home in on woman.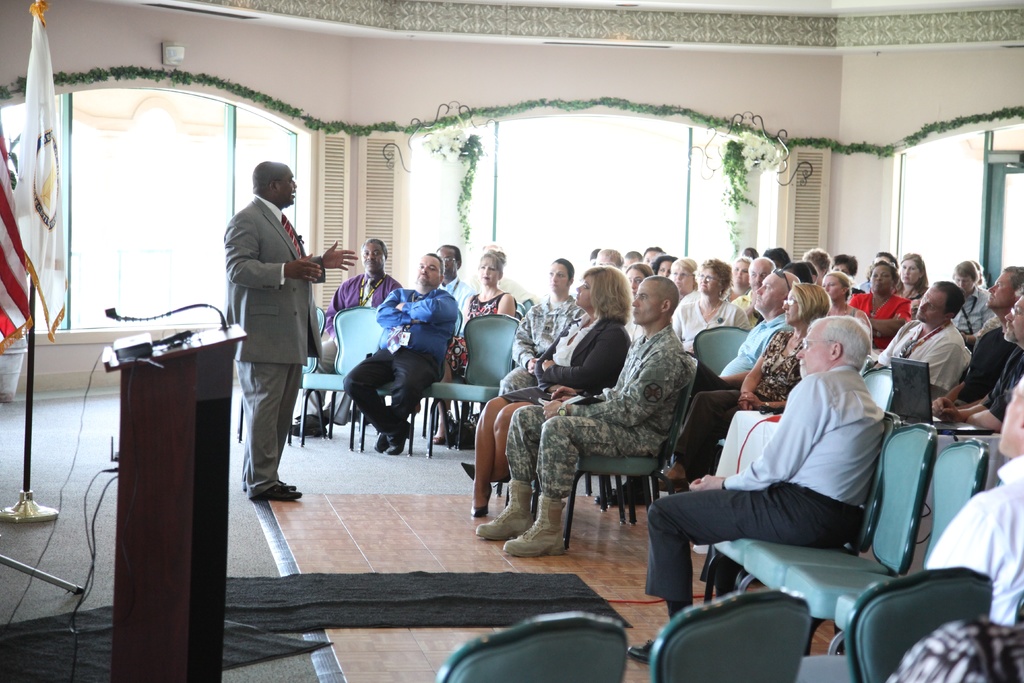
Homed in at locate(849, 264, 915, 356).
